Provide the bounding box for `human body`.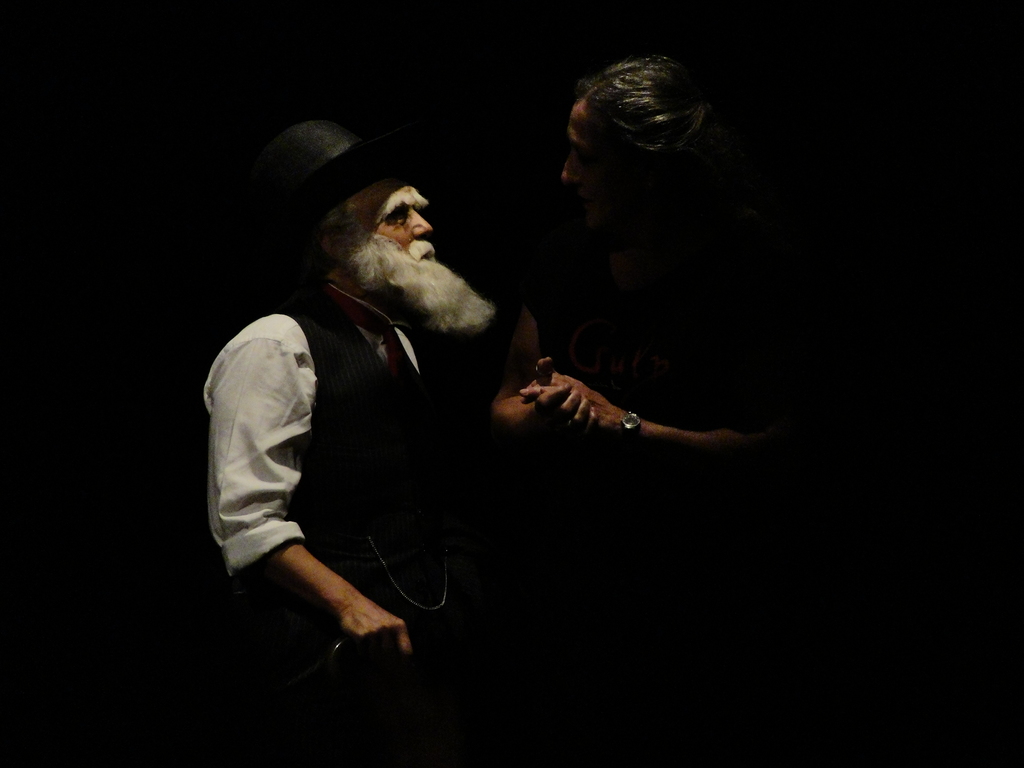
516, 53, 792, 466.
